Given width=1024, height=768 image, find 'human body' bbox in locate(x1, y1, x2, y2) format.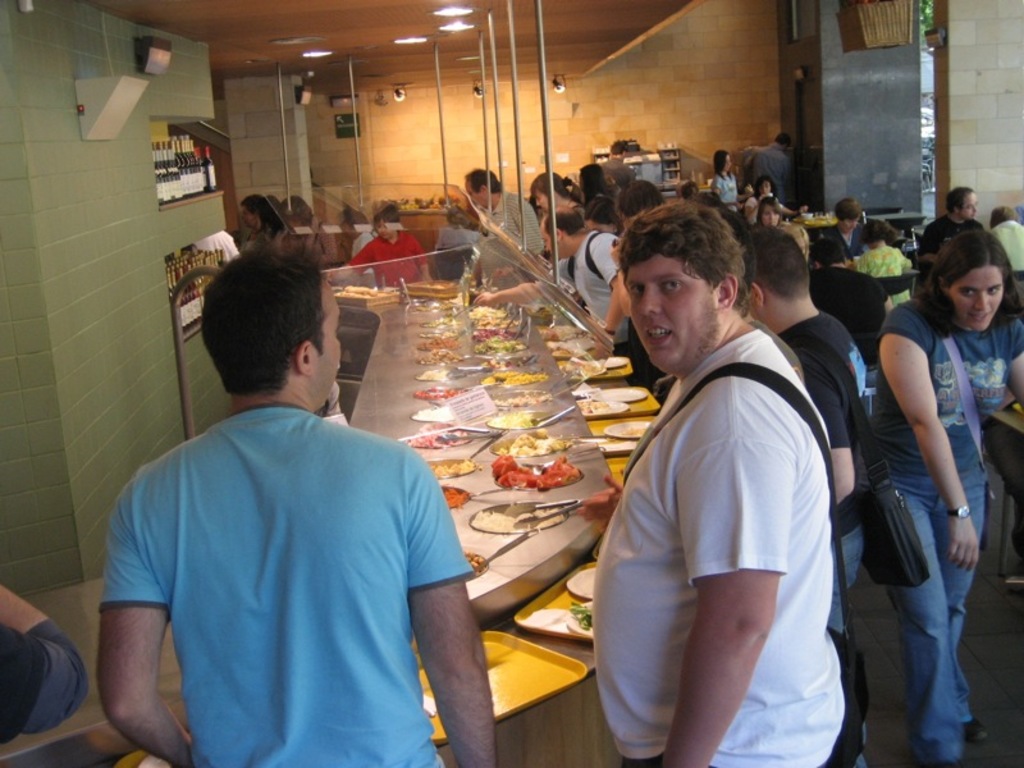
locate(483, 187, 538, 259).
